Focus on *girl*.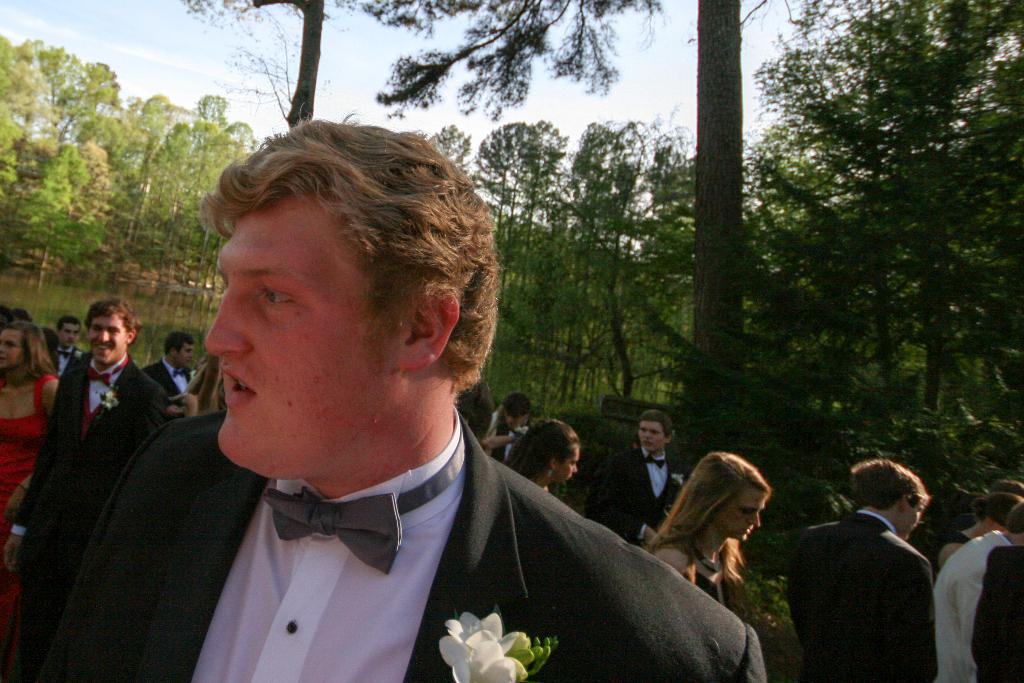
Focused at pyautogui.locateOnScreen(0, 315, 61, 503).
